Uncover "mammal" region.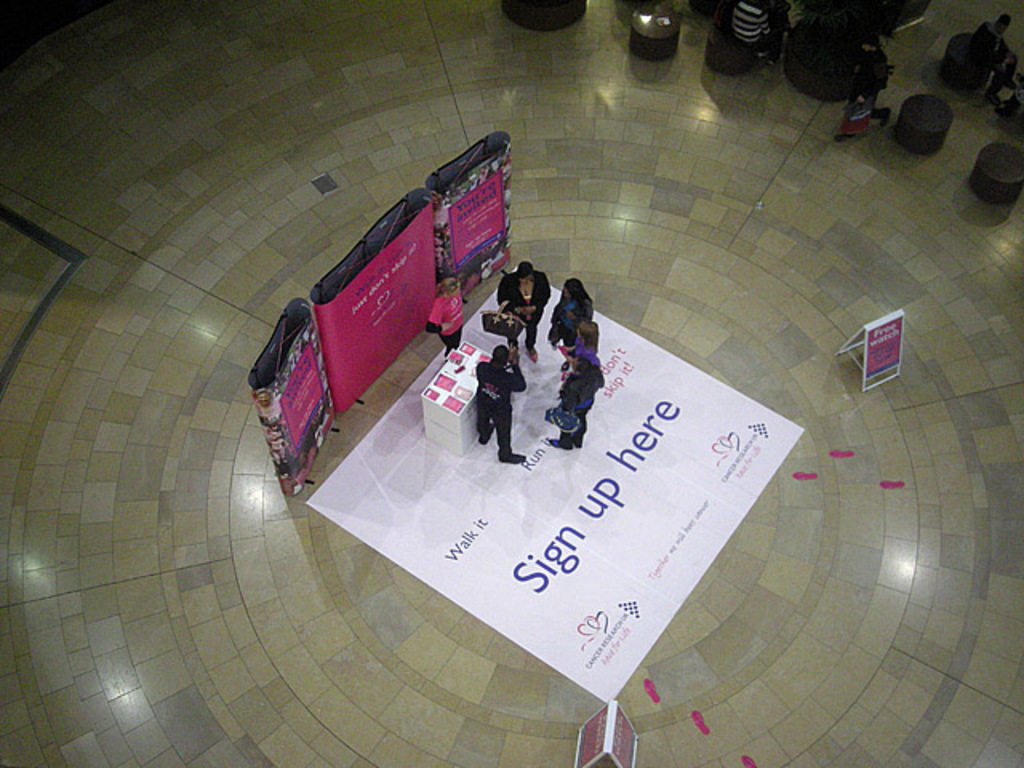
Uncovered: x1=496 y1=261 x2=552 y2=365.
